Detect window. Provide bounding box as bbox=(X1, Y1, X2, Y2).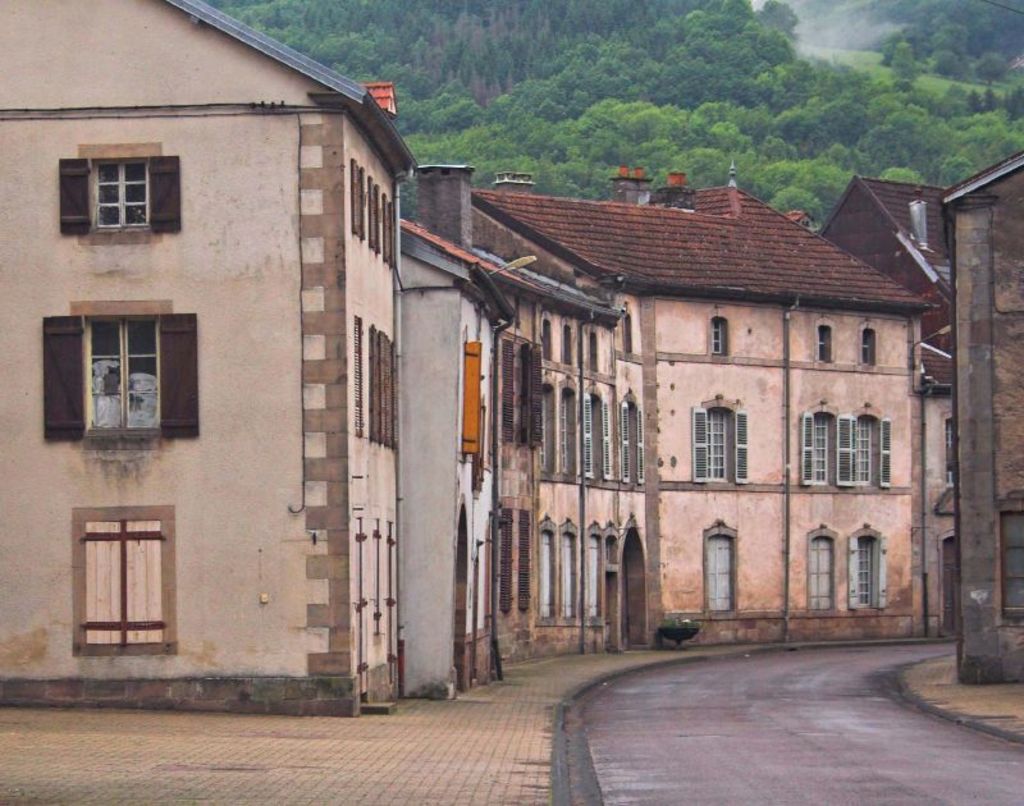
bbox=(56, 139, 178, 241).
